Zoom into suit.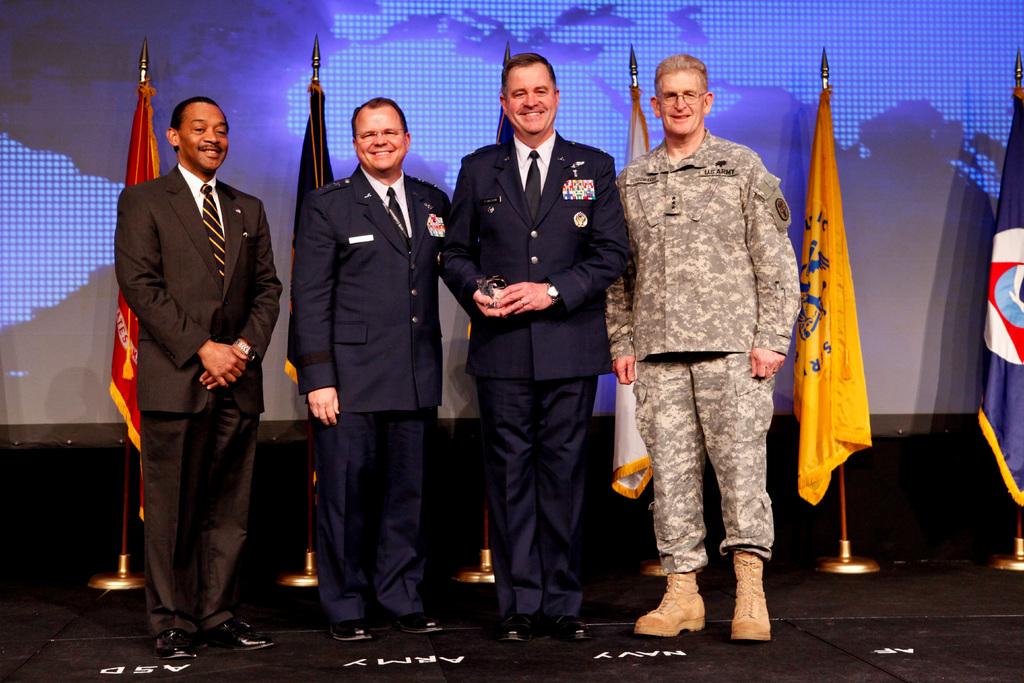
Zoom target: Rect(444, 142, 635, 620).
